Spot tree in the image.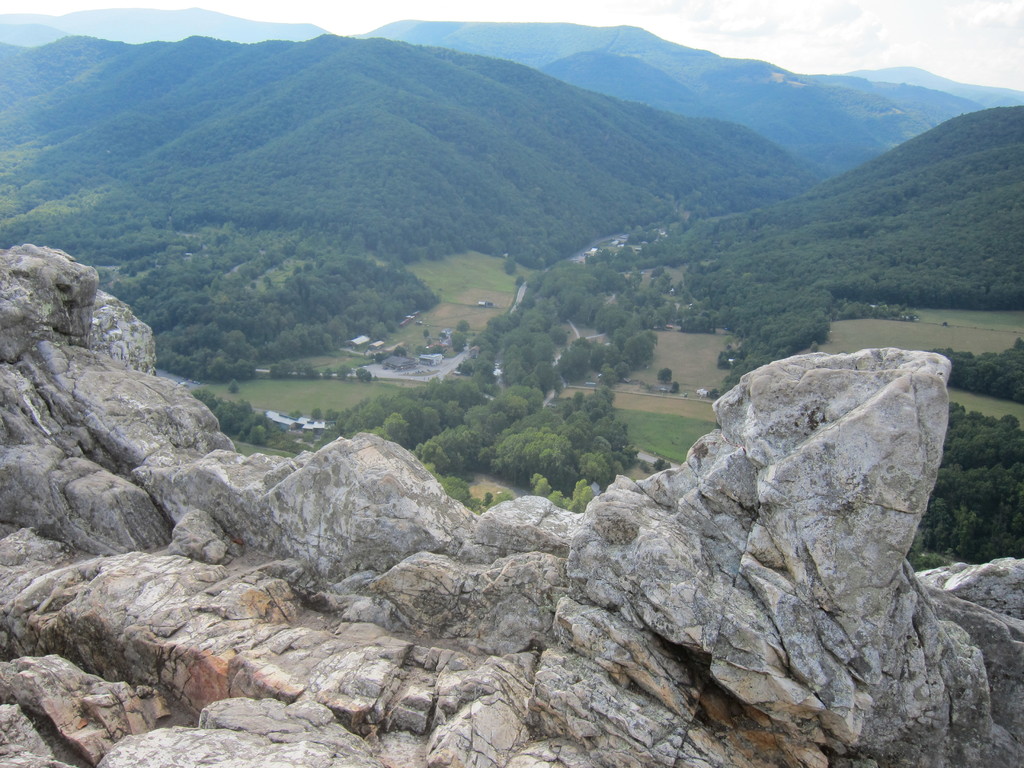
tree found at [x1=509, y1=260, x2=512, y2=272].
